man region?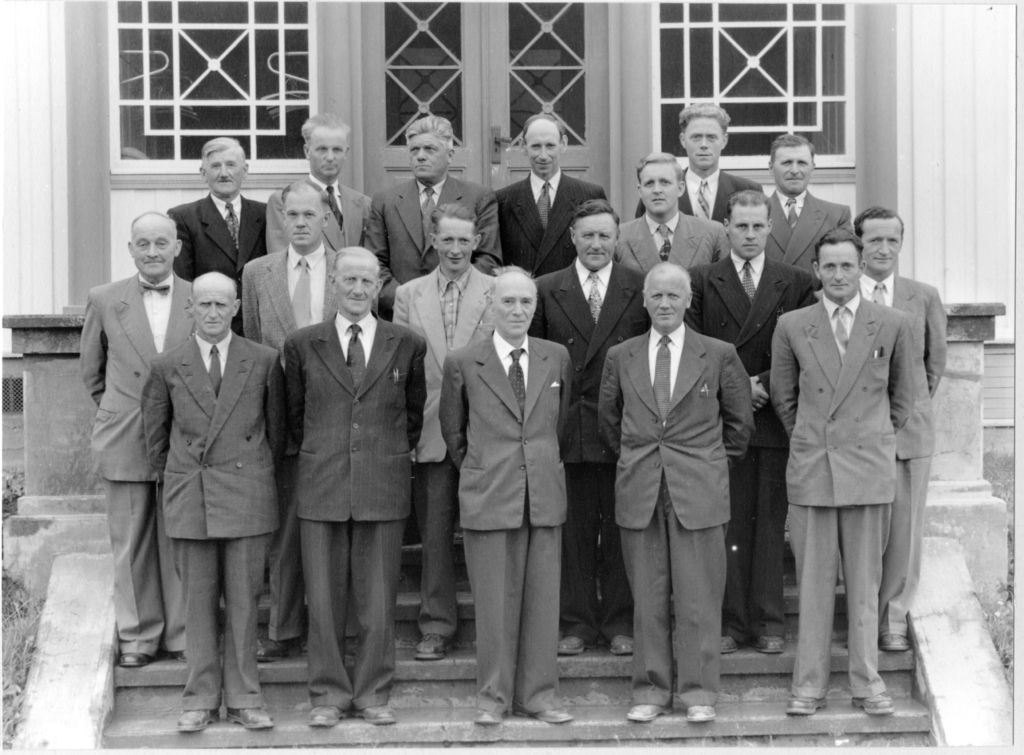
bbox=[273, 120, 378, 256]
